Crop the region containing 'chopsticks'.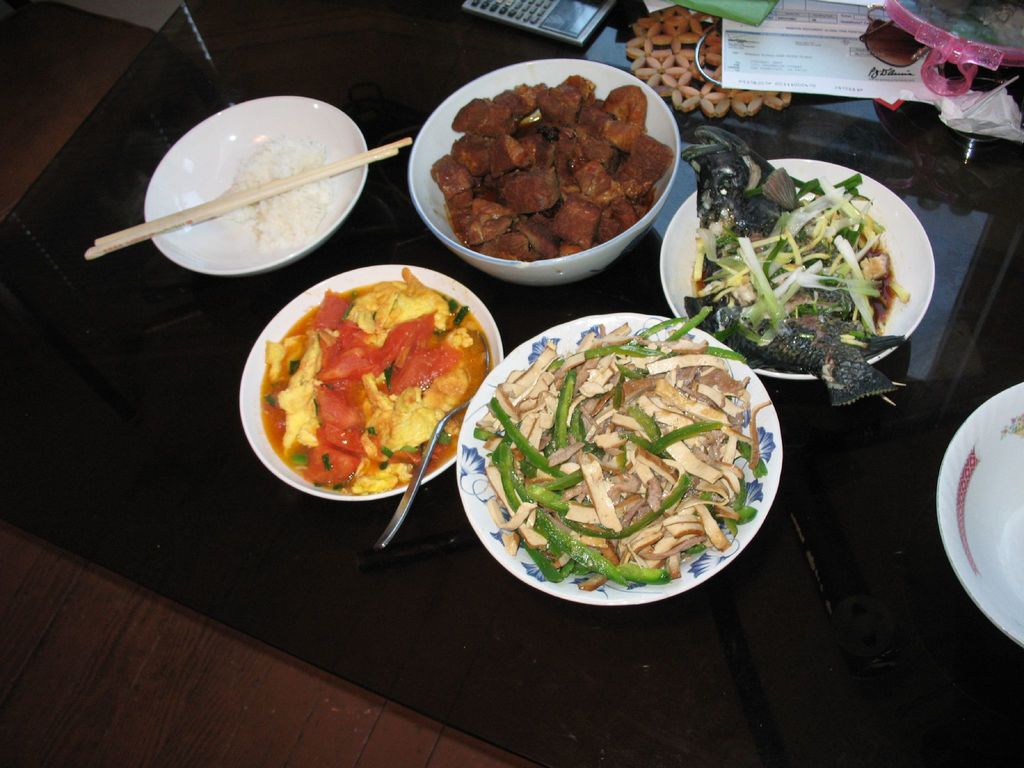
Crop region: [106,91,381,281].
